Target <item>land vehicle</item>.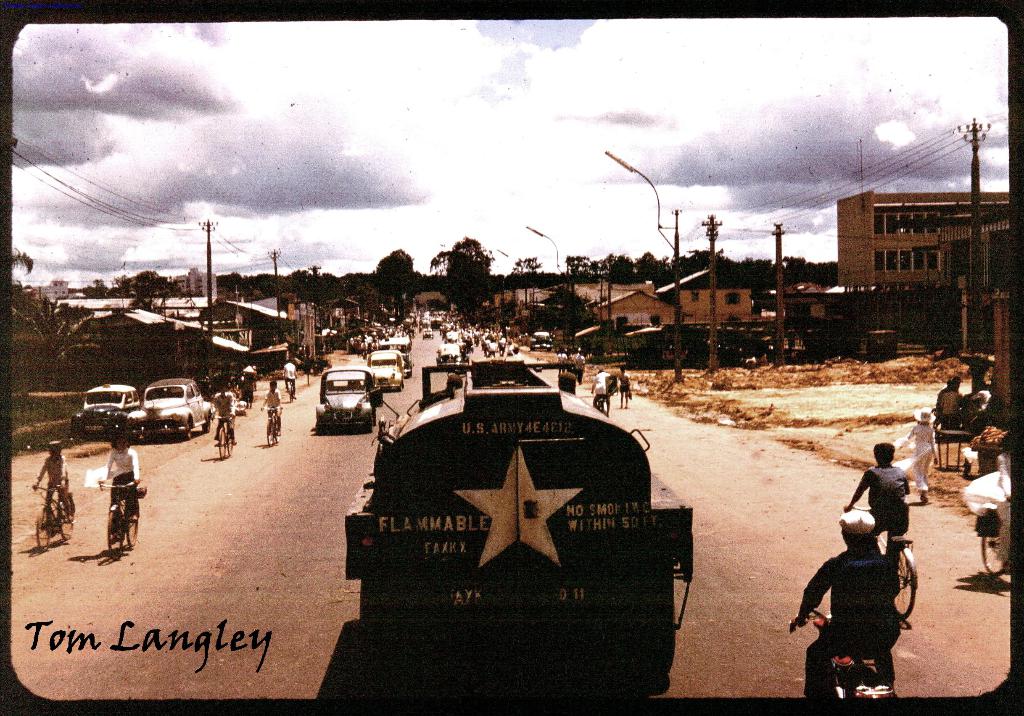
Target region: (793, 611, 893, 702).
